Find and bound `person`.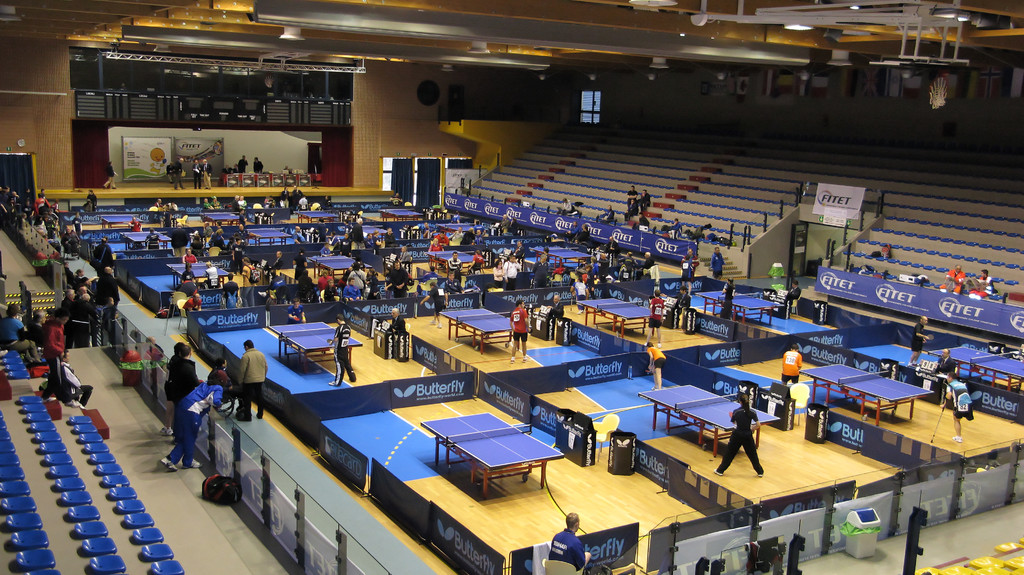
Bound: [96,263,121,302].
